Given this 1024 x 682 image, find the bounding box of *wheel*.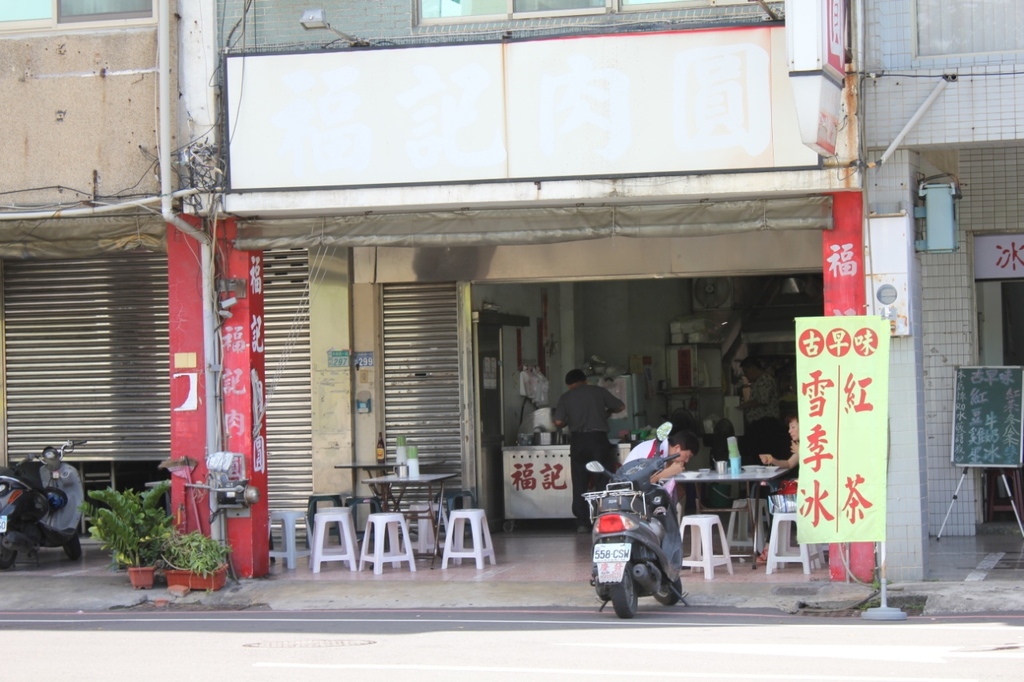
bbox(604, 564, 638, 612).
